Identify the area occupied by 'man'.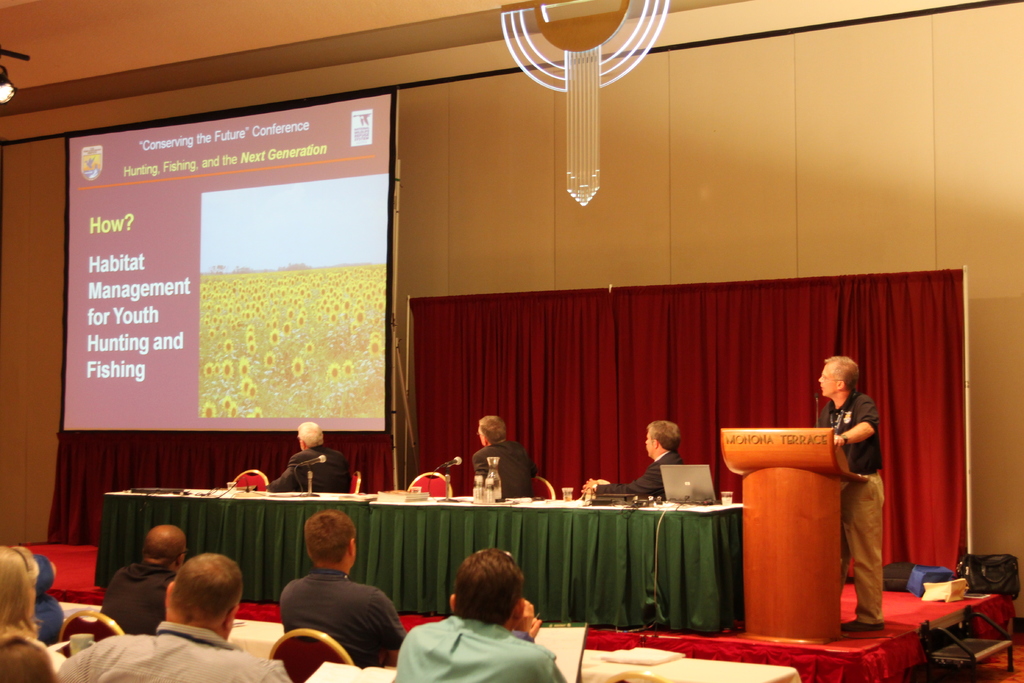
Area: [x1=57, y1=554, x2=294, y2=682].
